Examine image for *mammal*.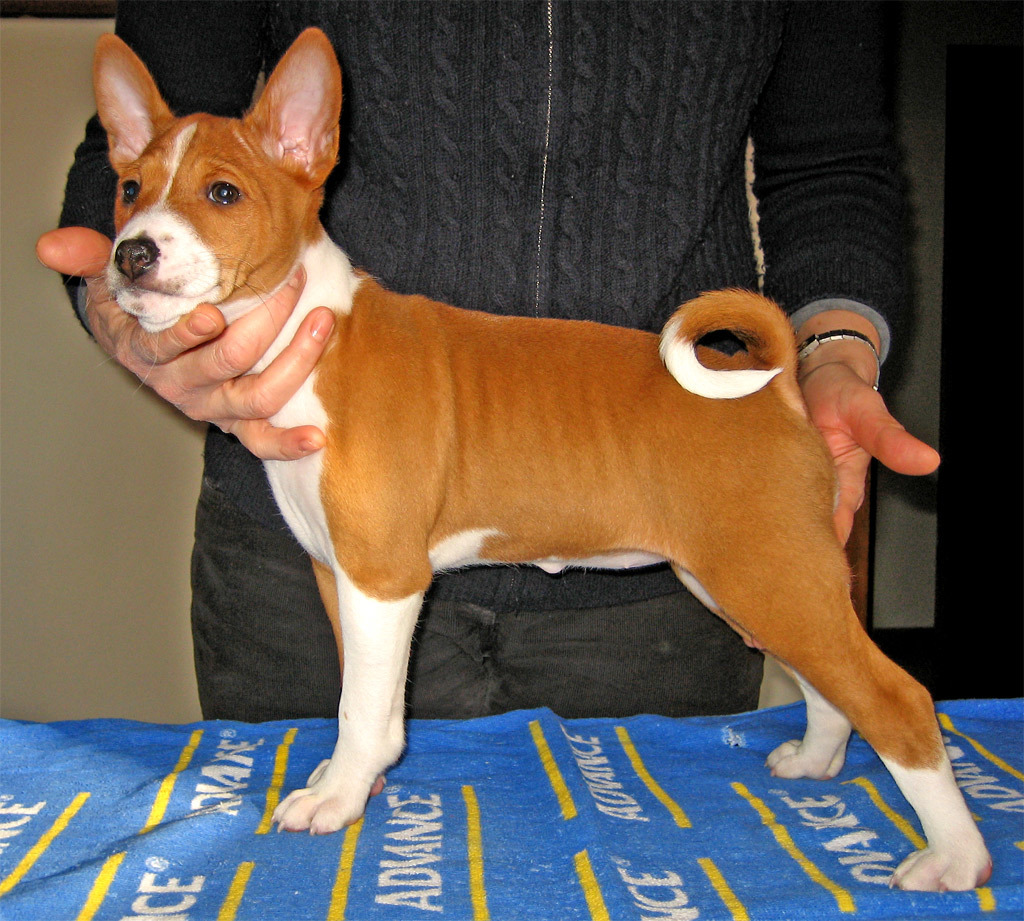
Examination result: [60, 0, 920, 716].
